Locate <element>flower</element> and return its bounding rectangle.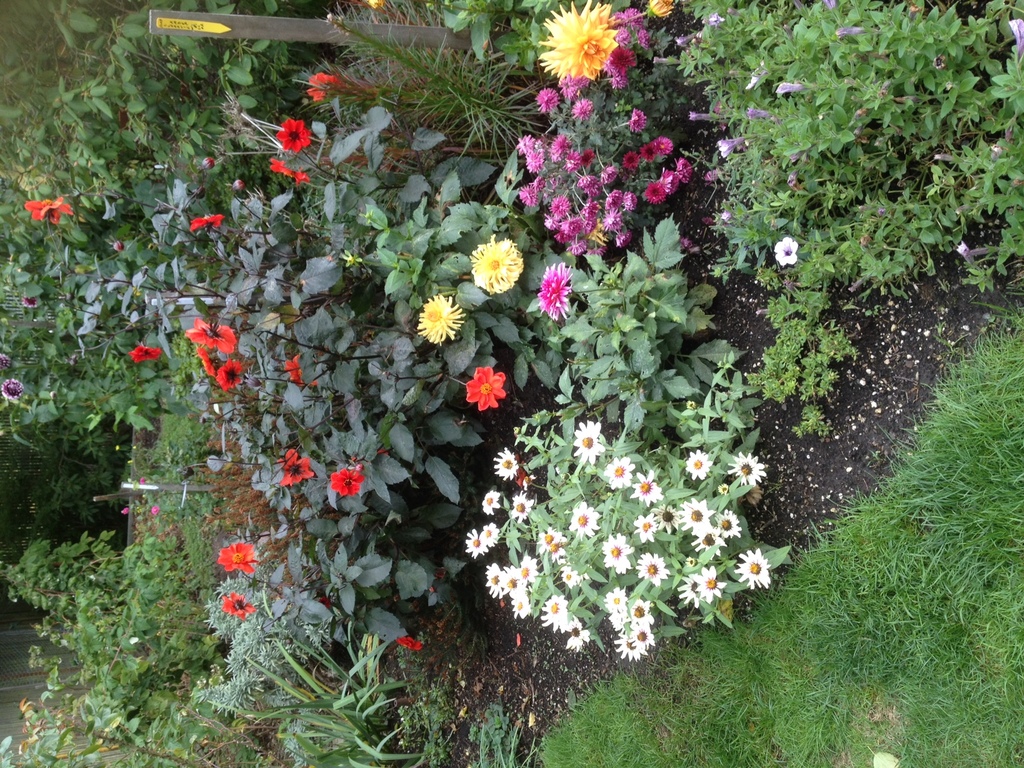
(26,200,70,224).
